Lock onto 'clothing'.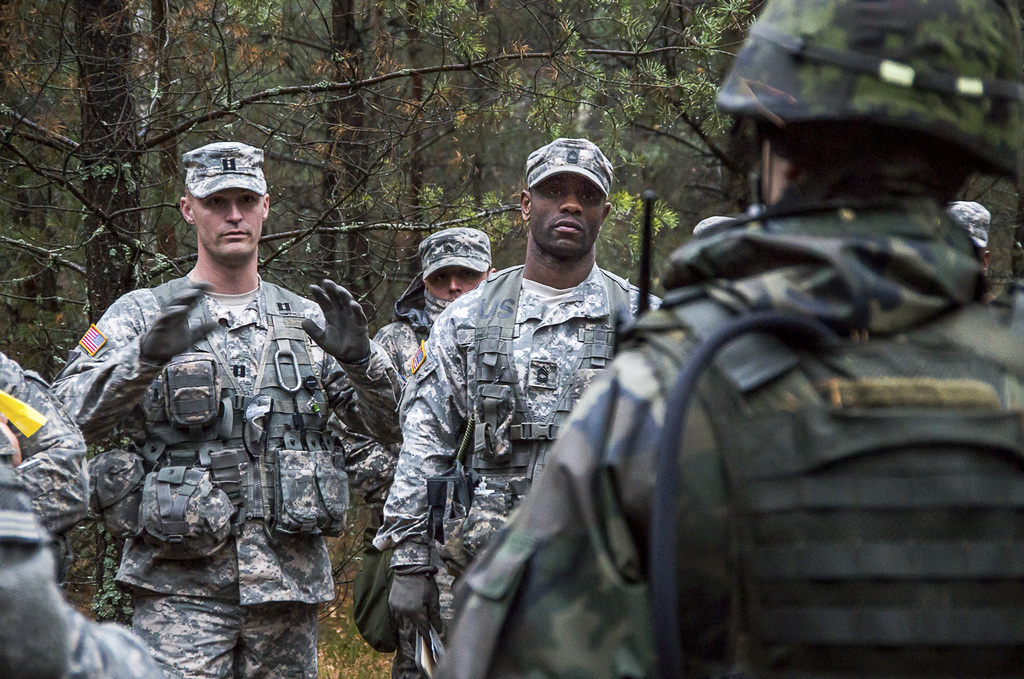
Locked: 374/302/453/494.
